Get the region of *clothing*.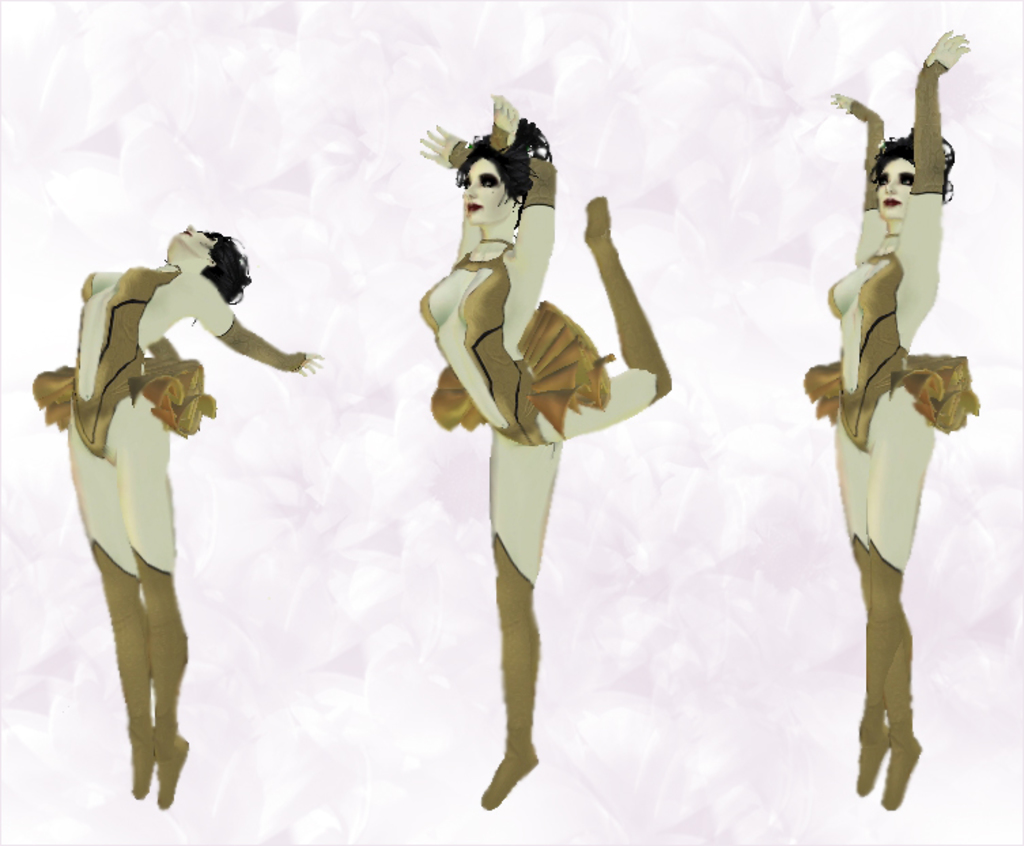
<bbox>31, 260, 216, 458</bbox>.
